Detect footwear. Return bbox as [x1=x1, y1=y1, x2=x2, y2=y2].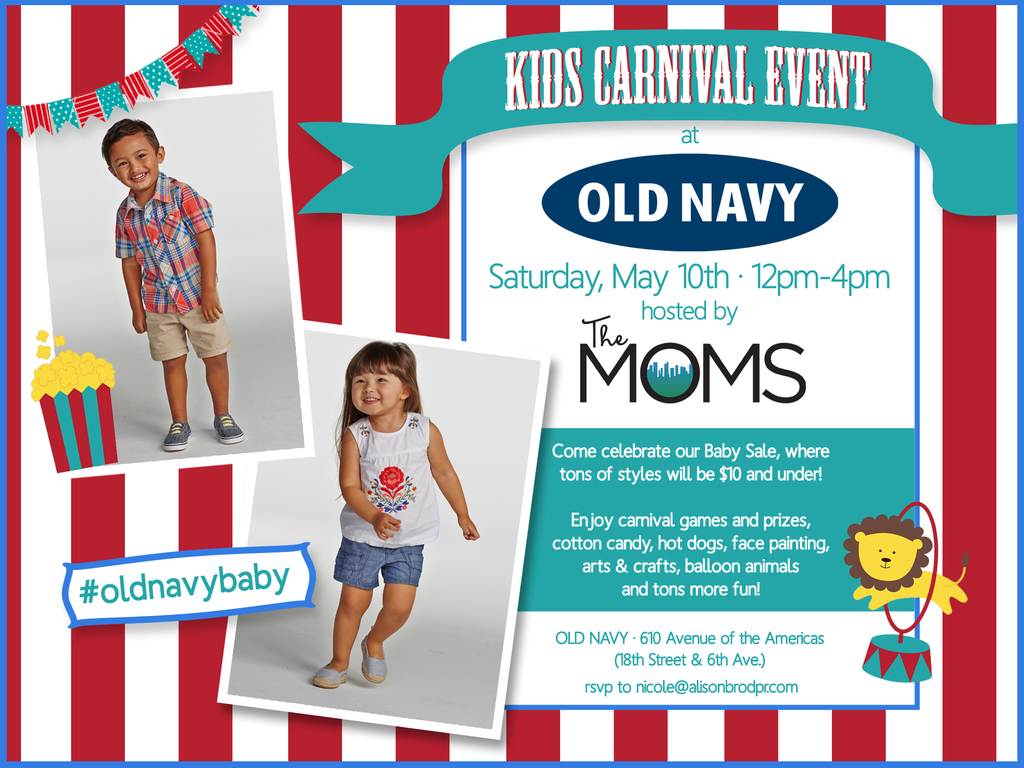
[x1=213, y1=417, x2=245, y2=443].
